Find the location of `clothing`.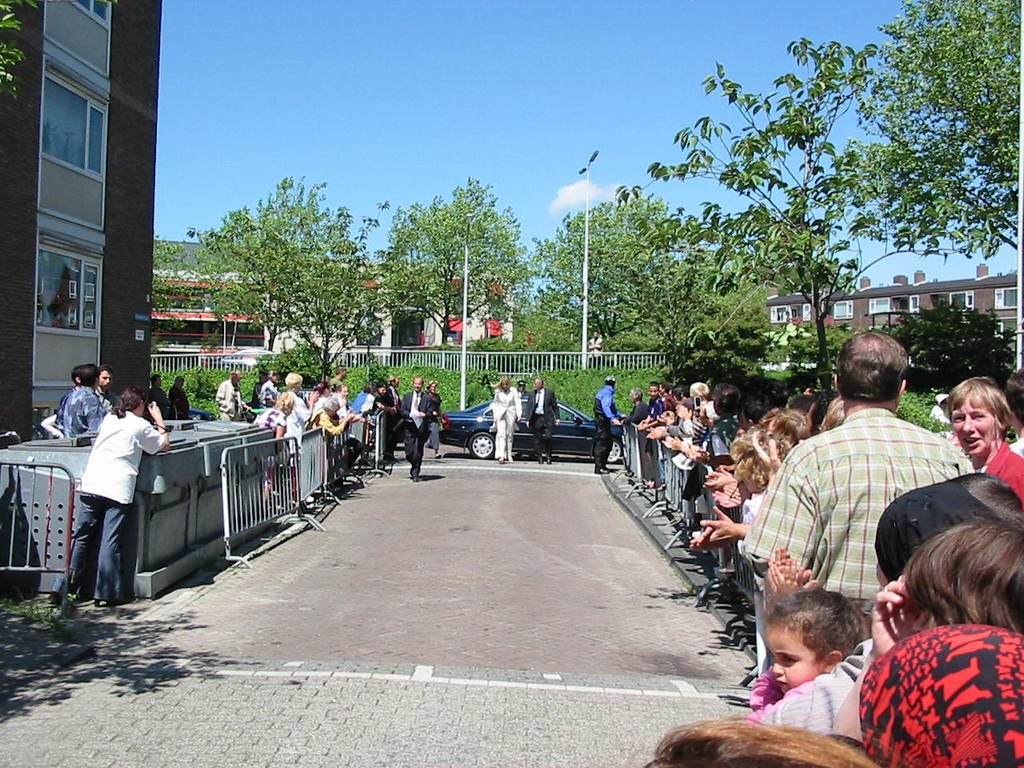
Location: <region>94, 382, 122, 414</region>.
